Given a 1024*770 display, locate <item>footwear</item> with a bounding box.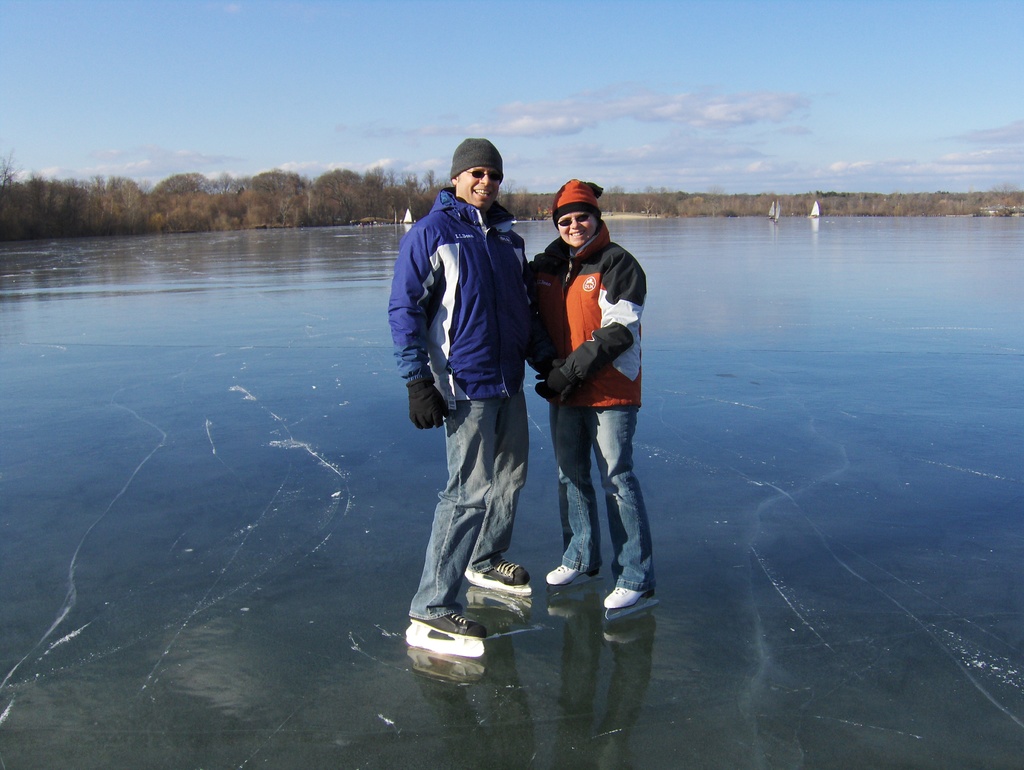
Located: 467,559,529,584.
